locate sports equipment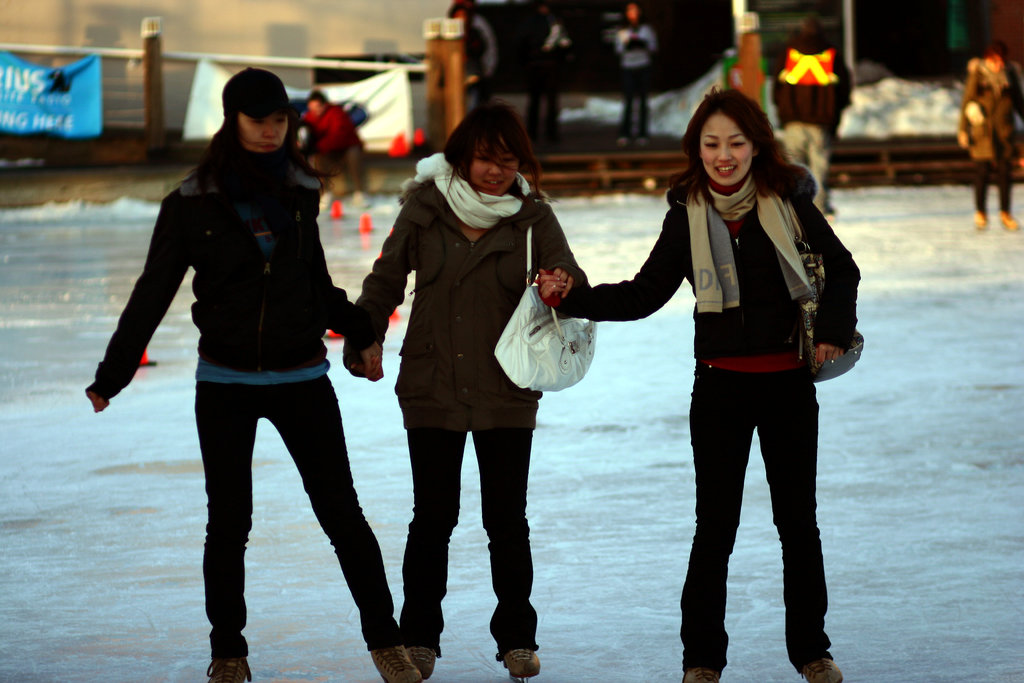
{"left": 796, "top": 656, "right": 845, "bottom": 682}
